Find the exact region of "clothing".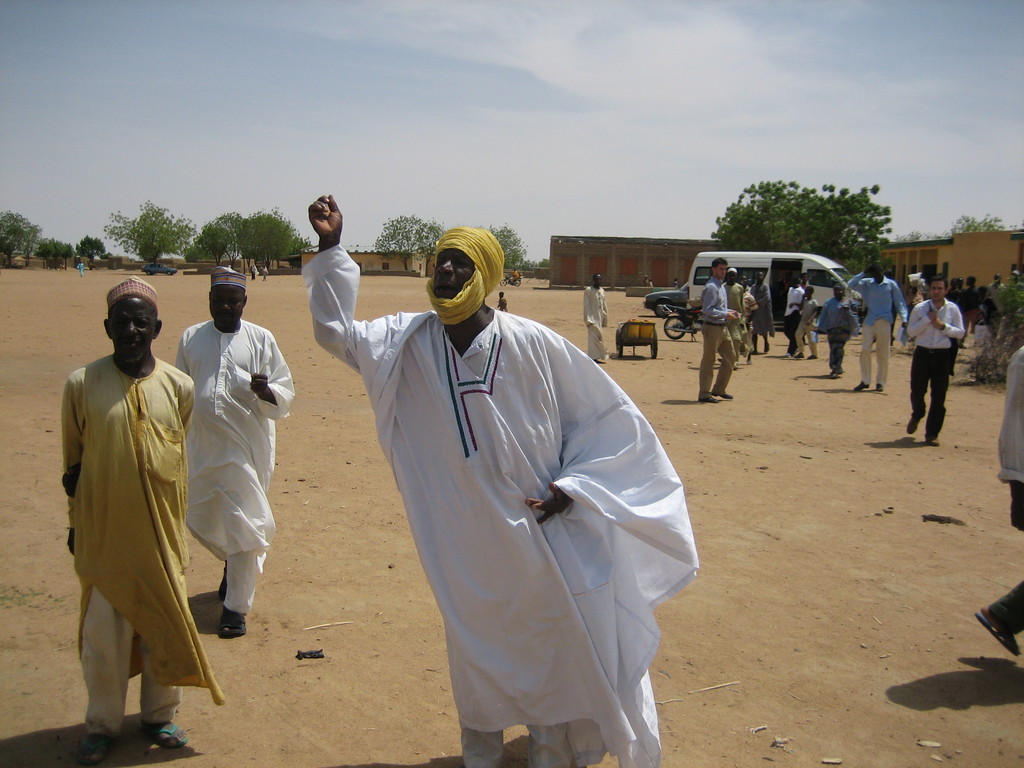
Exact region: [left=586, top=283, right=608, bottom=361].
